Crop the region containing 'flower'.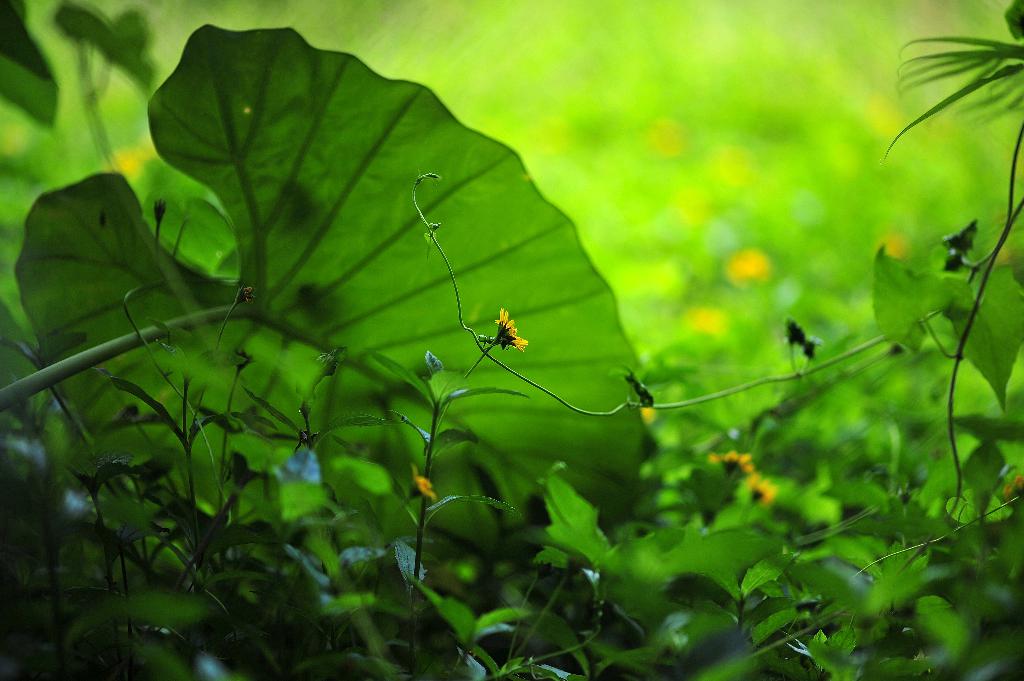
Crop region: bbox=[8, 435, 45, 472].
